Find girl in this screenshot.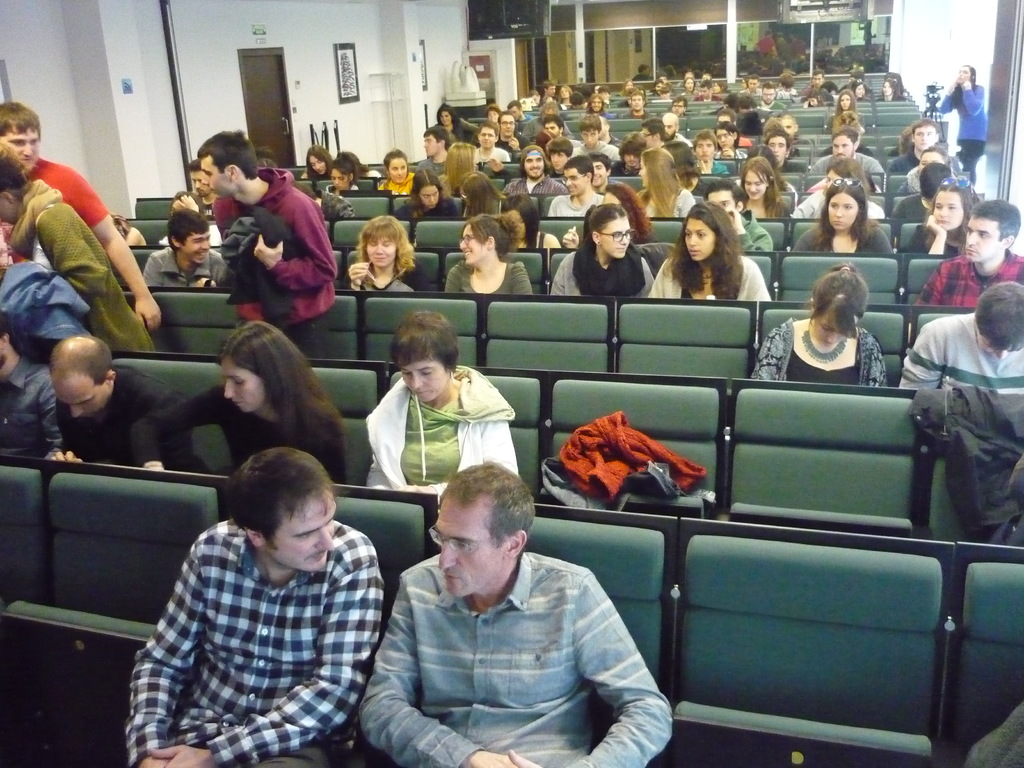
The bounding box for girl is <bbox>646, 200, 767, 303</bbox>.
